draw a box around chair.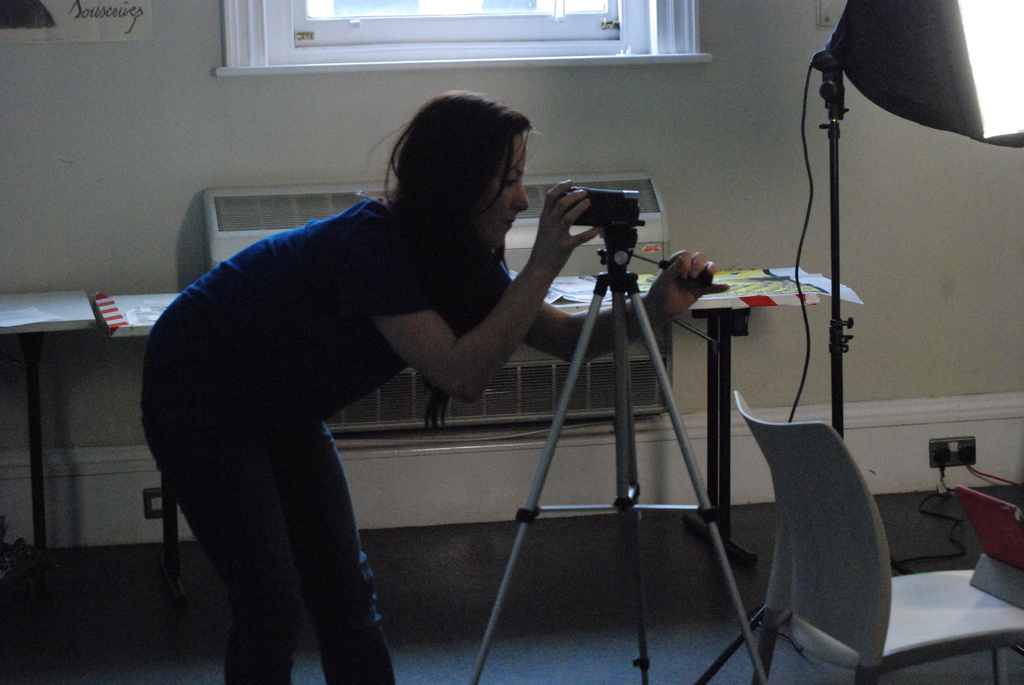
pyautogui.locateOnScreen(741, 388, 1023, 684).
